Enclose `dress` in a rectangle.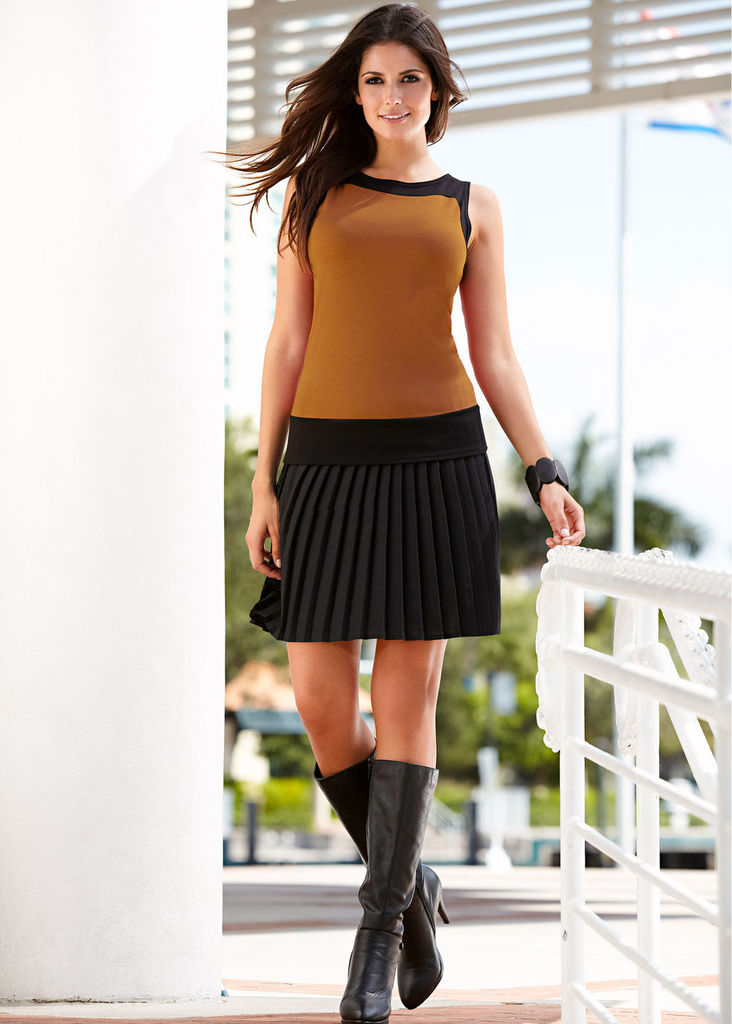
box=[244, 171, 506, 643].
